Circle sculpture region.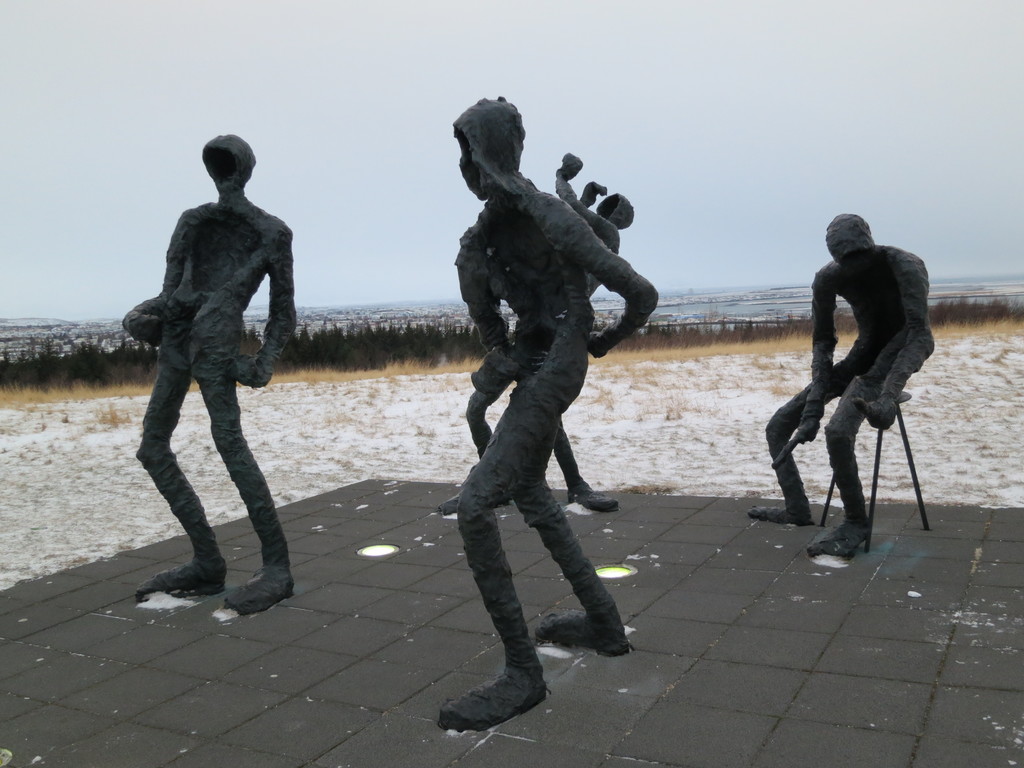
Region: pyautogui.locateOnScreen(118, 118, 303, 609).
